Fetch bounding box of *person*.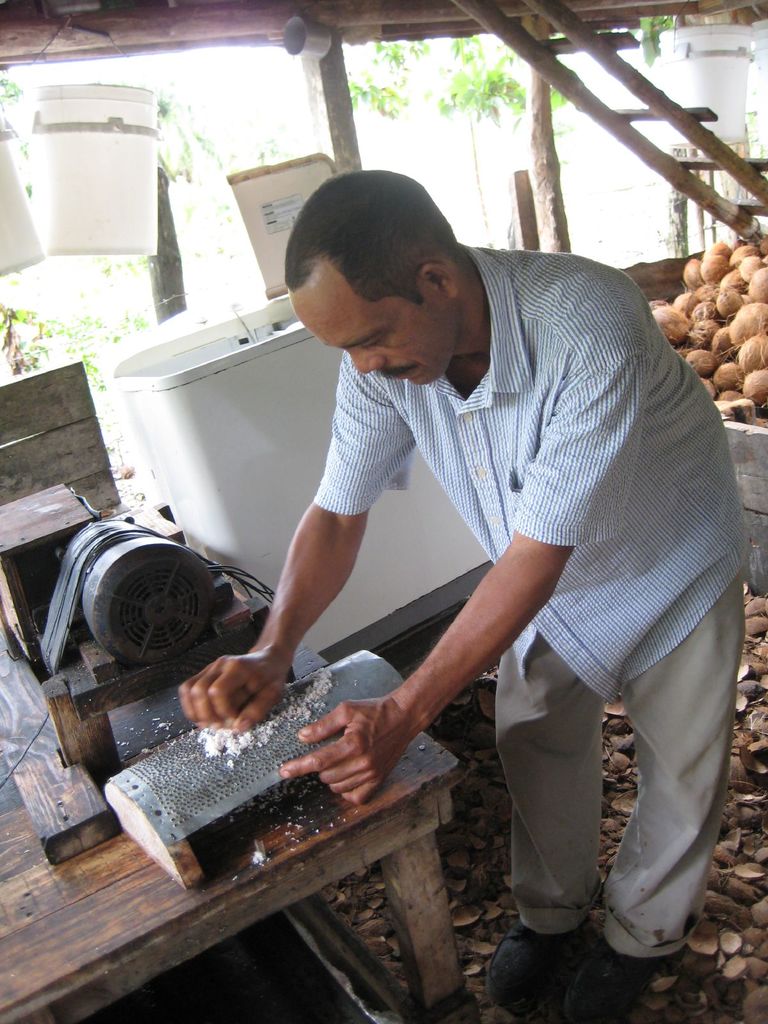
Bbox: bbox=(180, 170, 752, 1007).
